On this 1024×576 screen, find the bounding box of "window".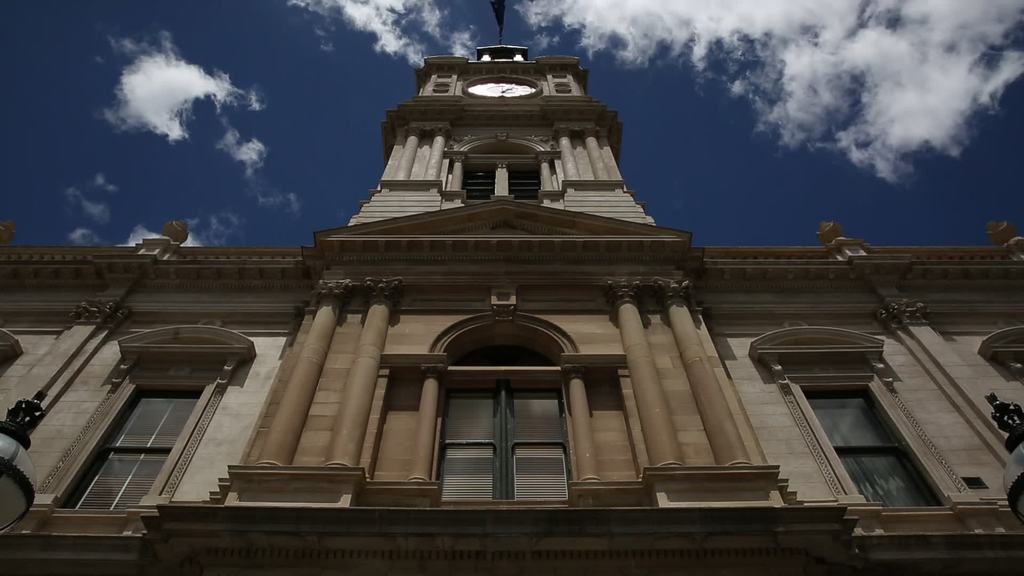
Bounding box: 793:344:922:500.
